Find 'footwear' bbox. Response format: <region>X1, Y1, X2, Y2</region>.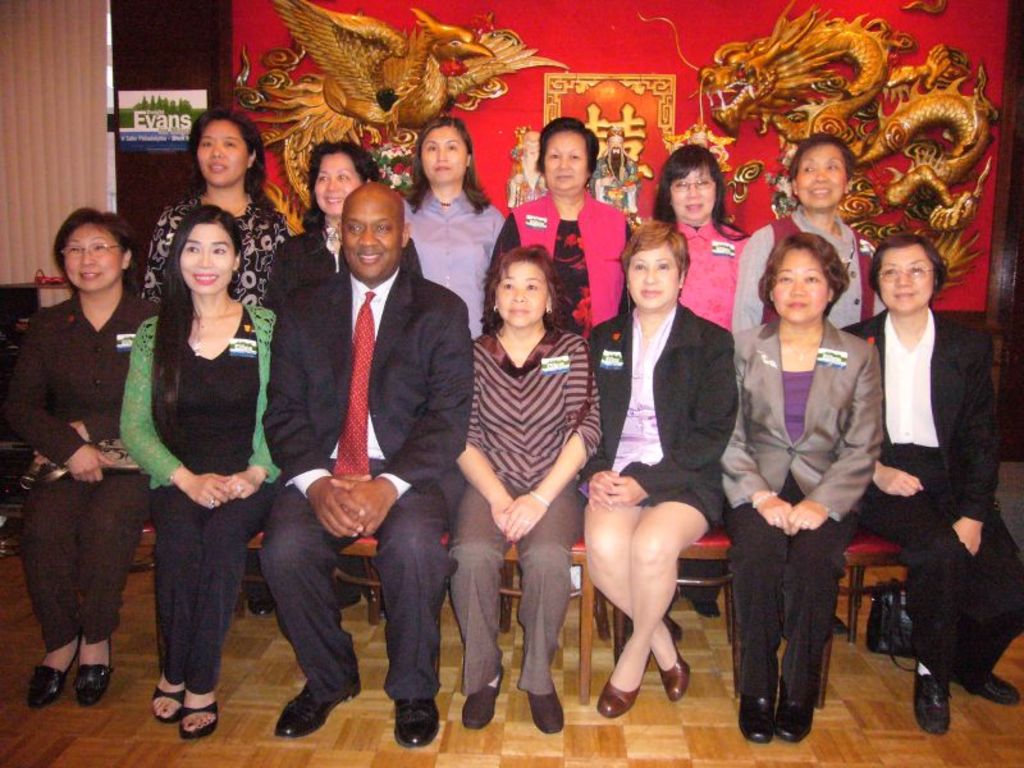
<region>735, 675, 774, 748</region>.
